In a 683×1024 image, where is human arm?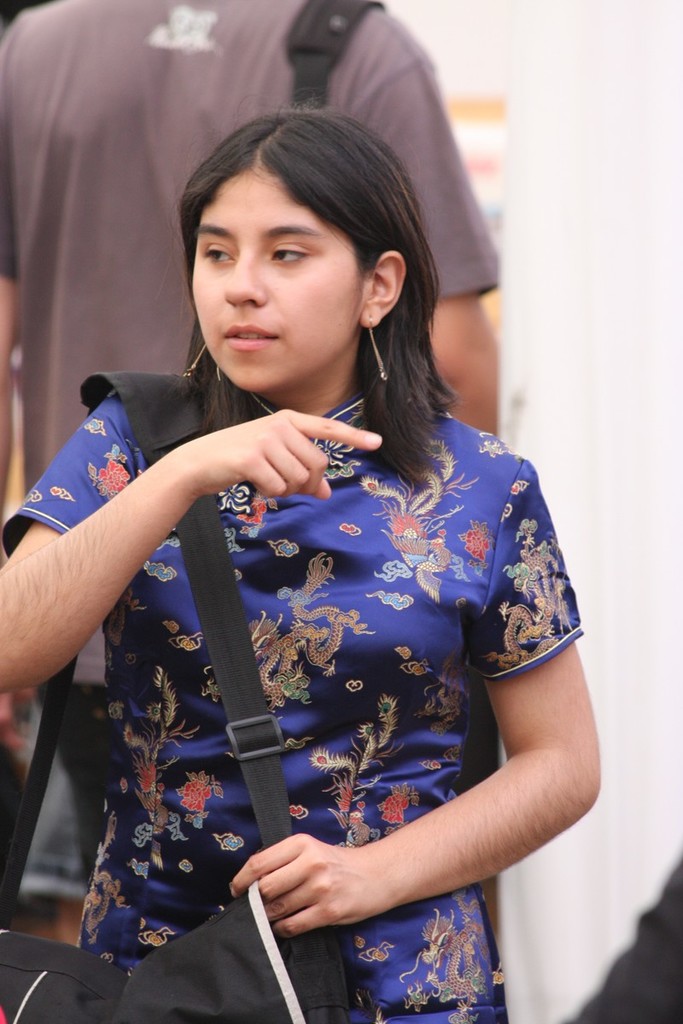
[0,88,21,497].
